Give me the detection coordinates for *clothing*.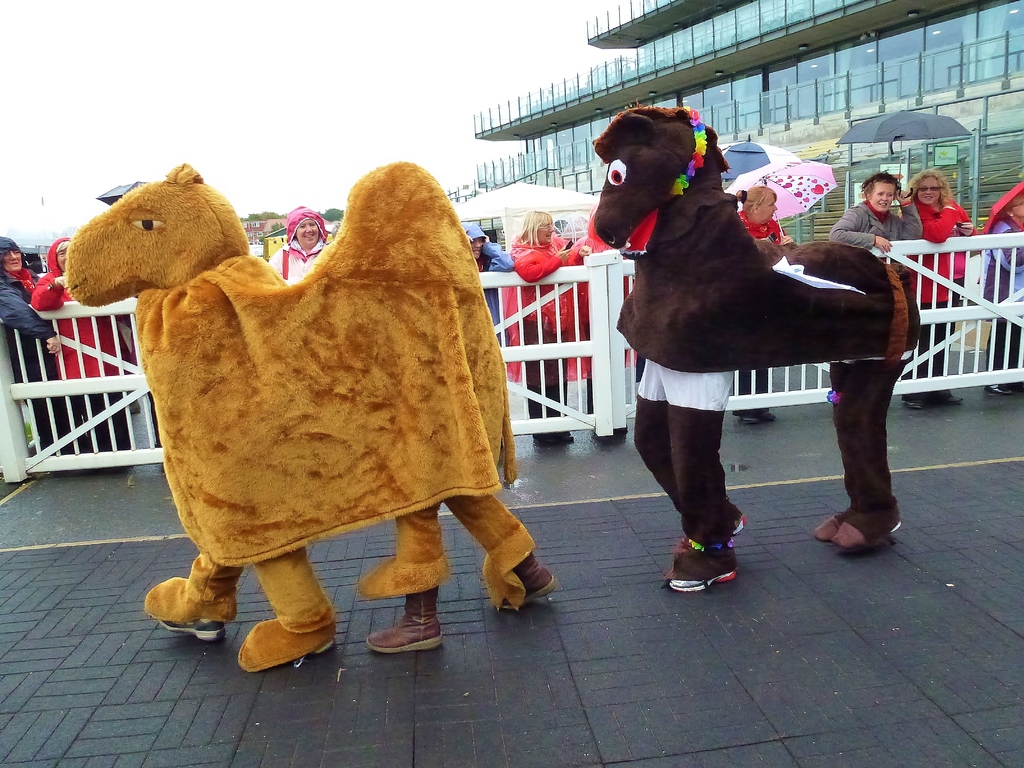
[x1=0, y1=235, x2=83, y2=454].
